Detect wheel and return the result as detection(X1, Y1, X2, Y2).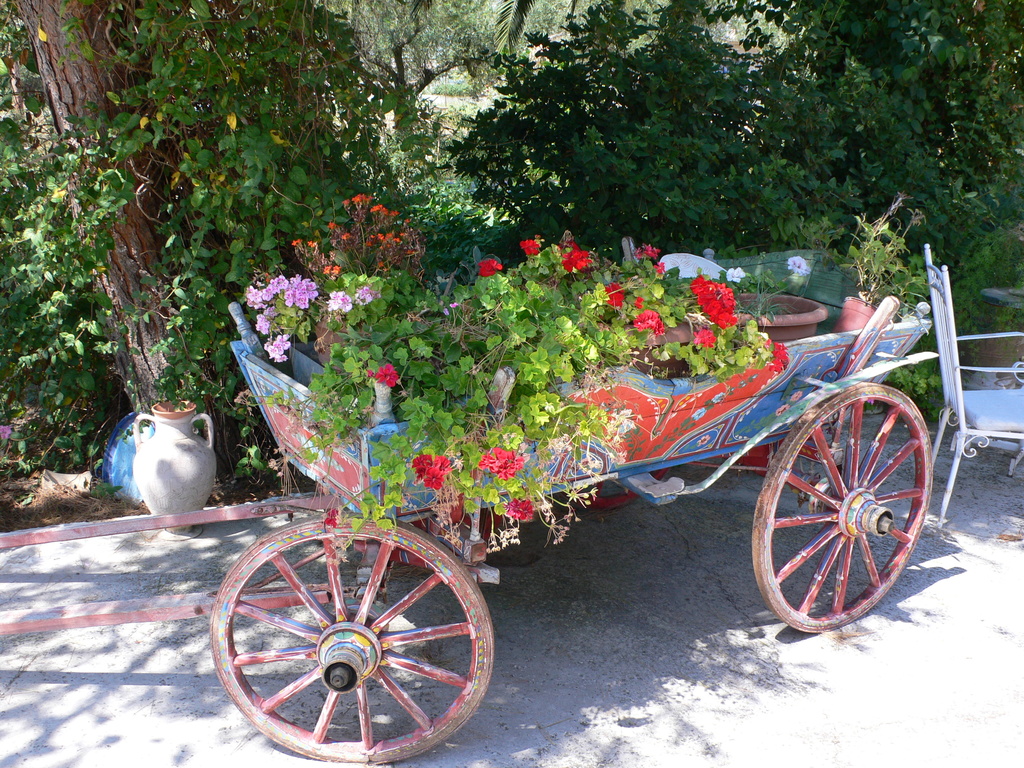
detection(209, 513, 493, 765).
